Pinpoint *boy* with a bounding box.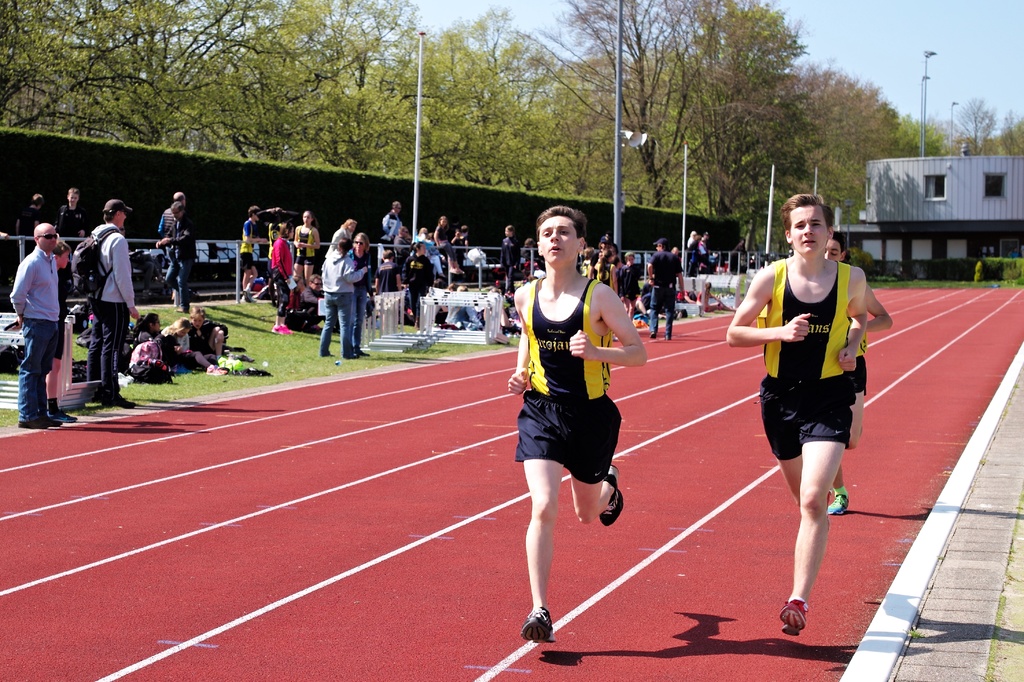
pyautogui.locateOnScreen(239, 205, 268, 302).
